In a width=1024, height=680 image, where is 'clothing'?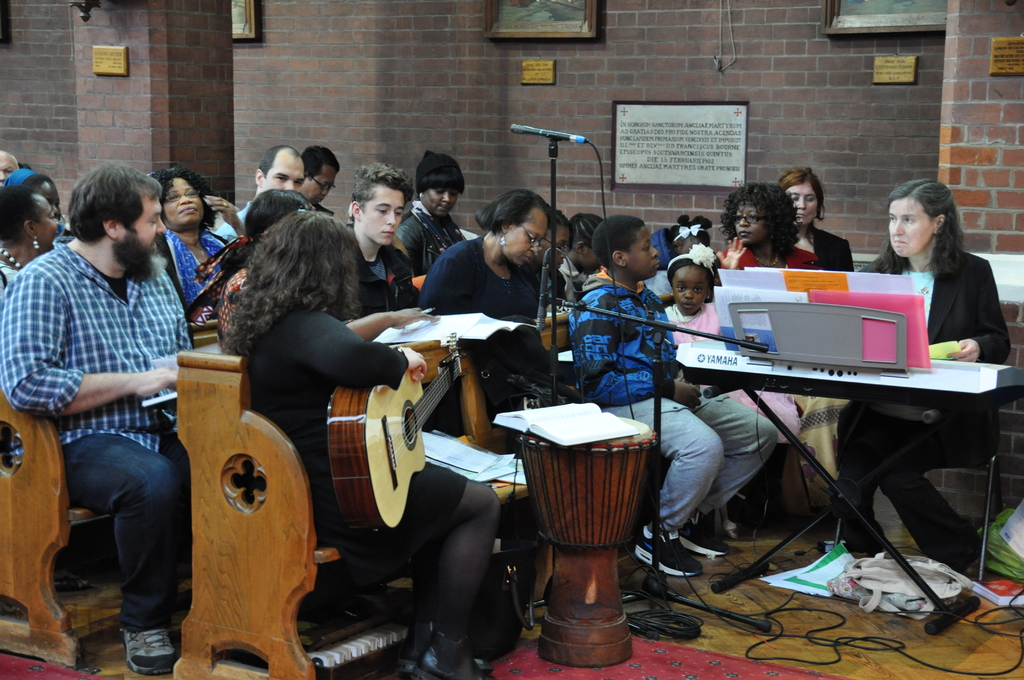
(166,214,241,316).
